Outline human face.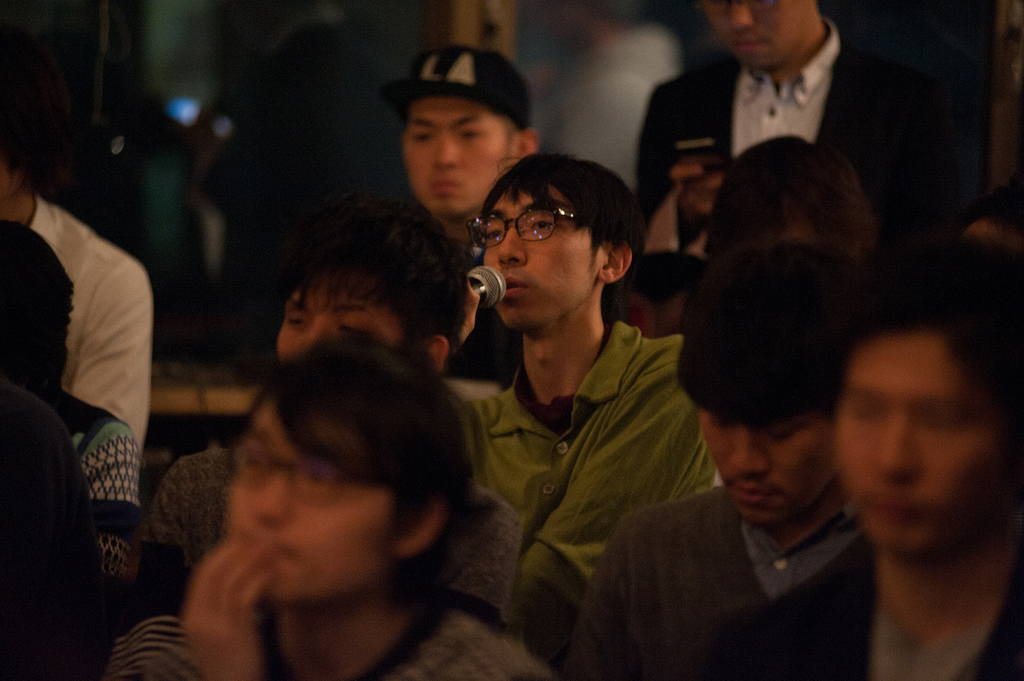
Outline: box(700, 409, 835, 527).
